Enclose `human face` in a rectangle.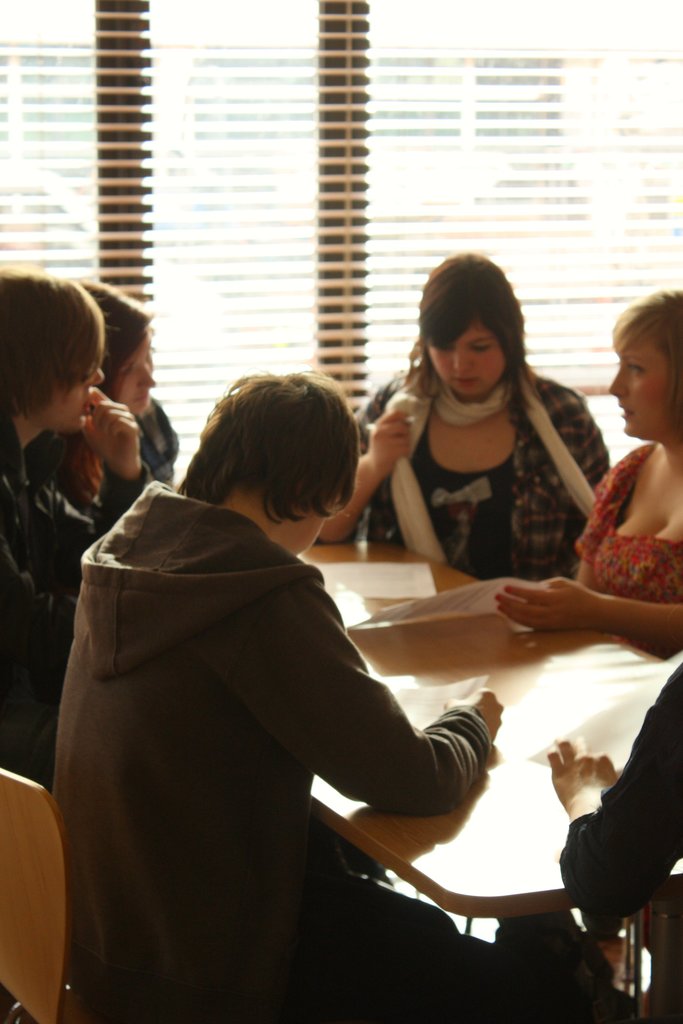
(425, 314, 509, 395).
